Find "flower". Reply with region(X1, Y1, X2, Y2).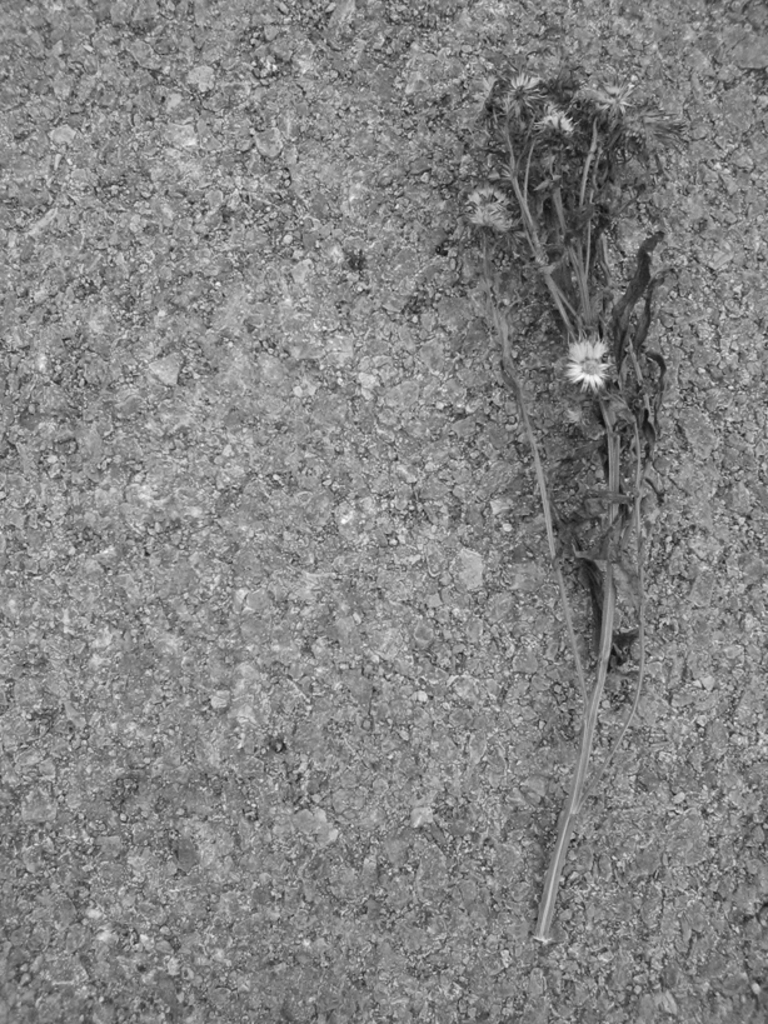
region(538, 104, 577, 133).
